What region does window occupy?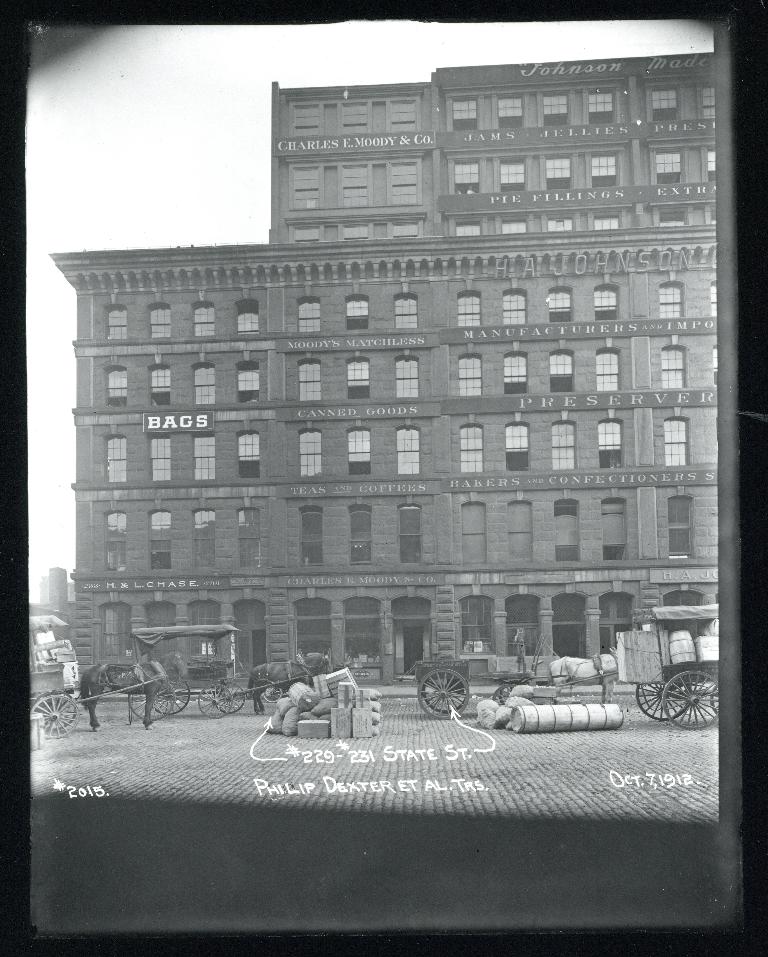
(499, 160, 528, 194).
